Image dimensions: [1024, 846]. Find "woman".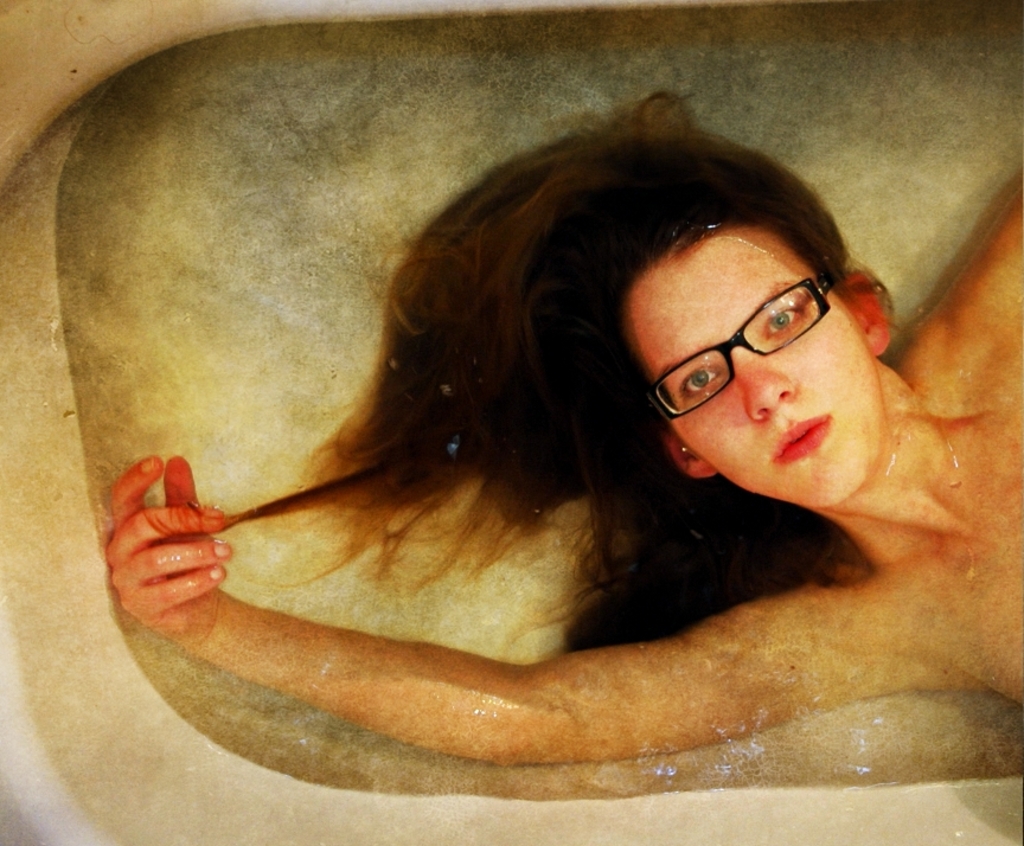
region(40, 0, 1023, 805).
